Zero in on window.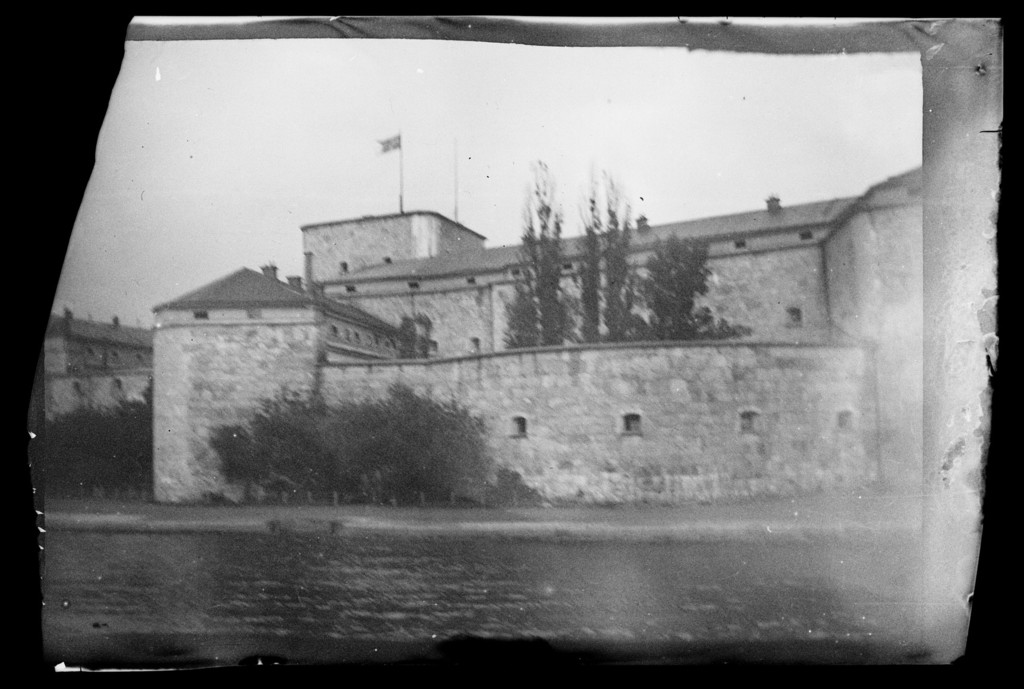
Zeroed in: box=[508, 417, 529, 435].
